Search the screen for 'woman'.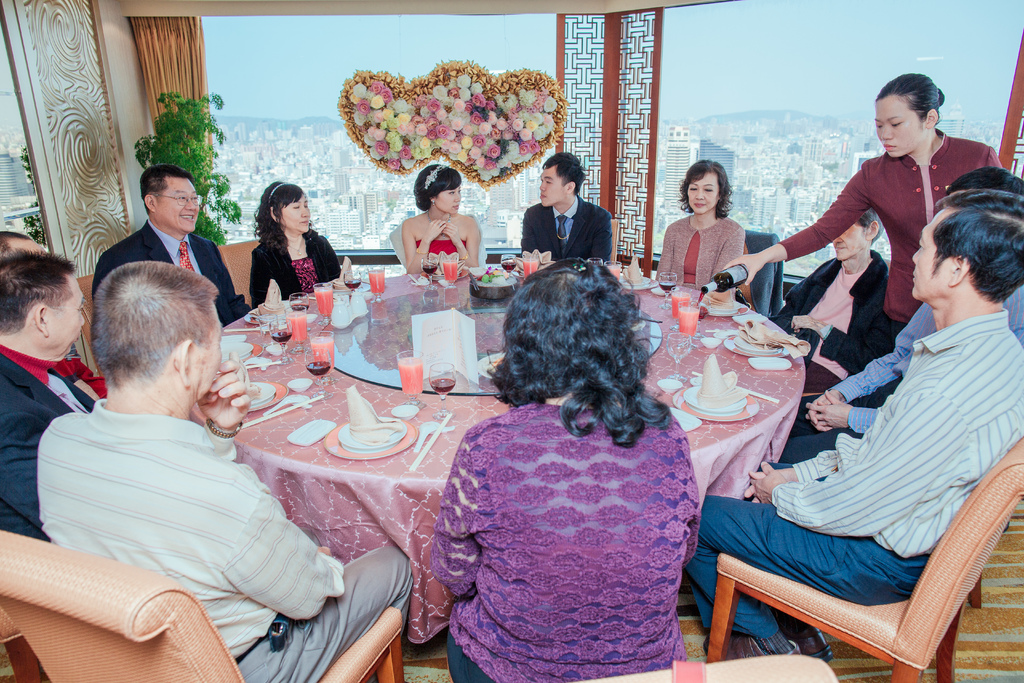
Found at BBox(397, 163, 484, 274).
